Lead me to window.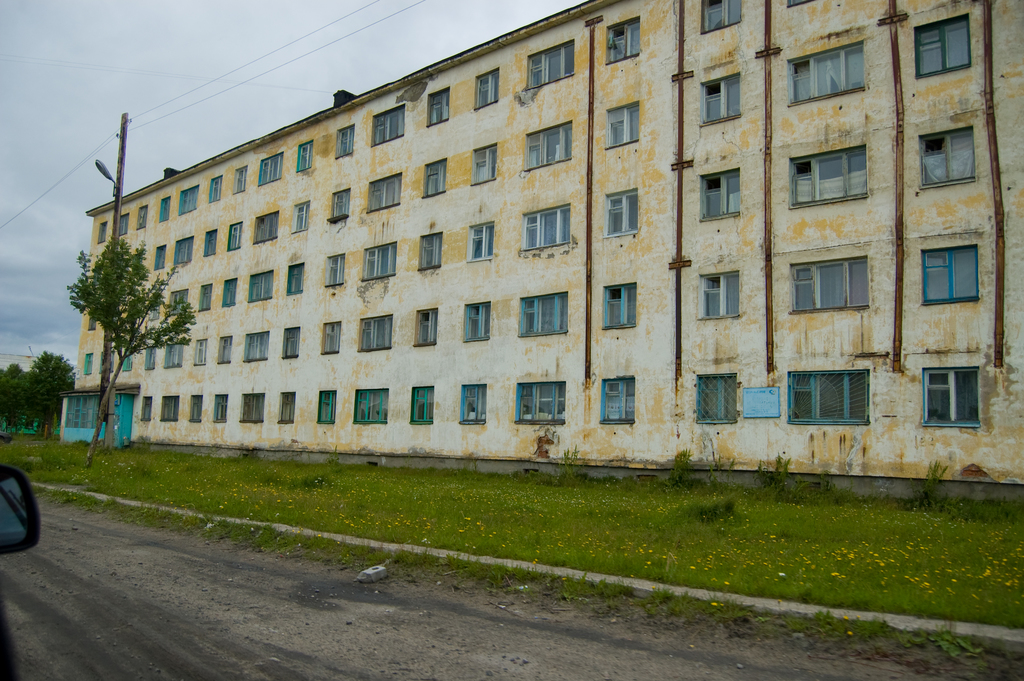
Lead to {"left": 787, "top": 254, "right": 871, "bottom": 309}.
